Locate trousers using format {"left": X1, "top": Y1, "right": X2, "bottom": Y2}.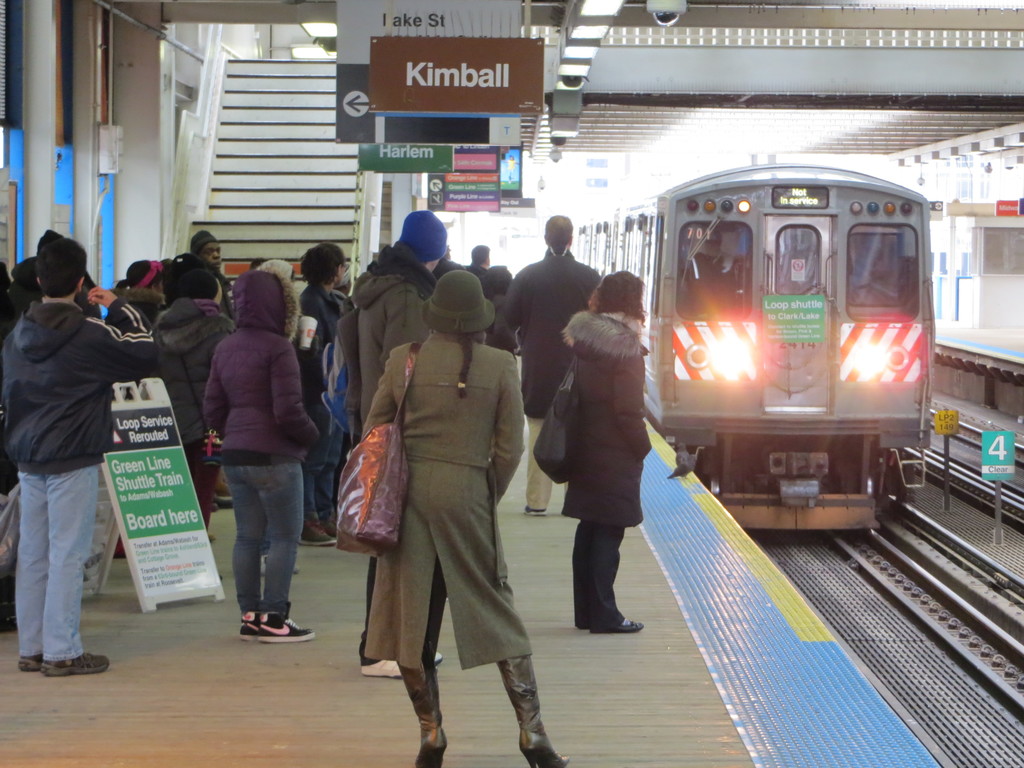
{"left": 182, "top": 433, "right": 222, "bottom": 531}.
